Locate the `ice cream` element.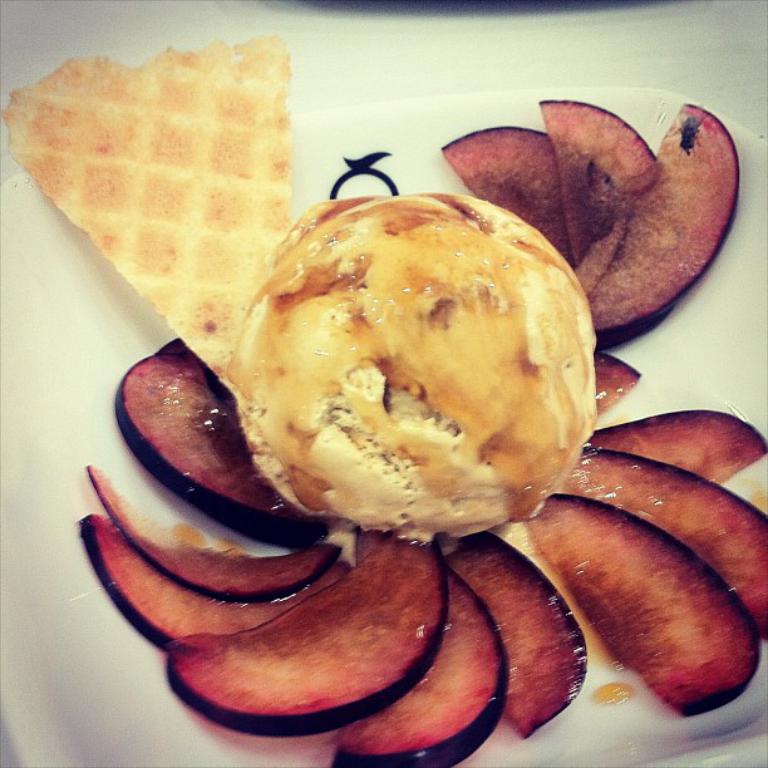
Element bbox: 202 193 615 557.
